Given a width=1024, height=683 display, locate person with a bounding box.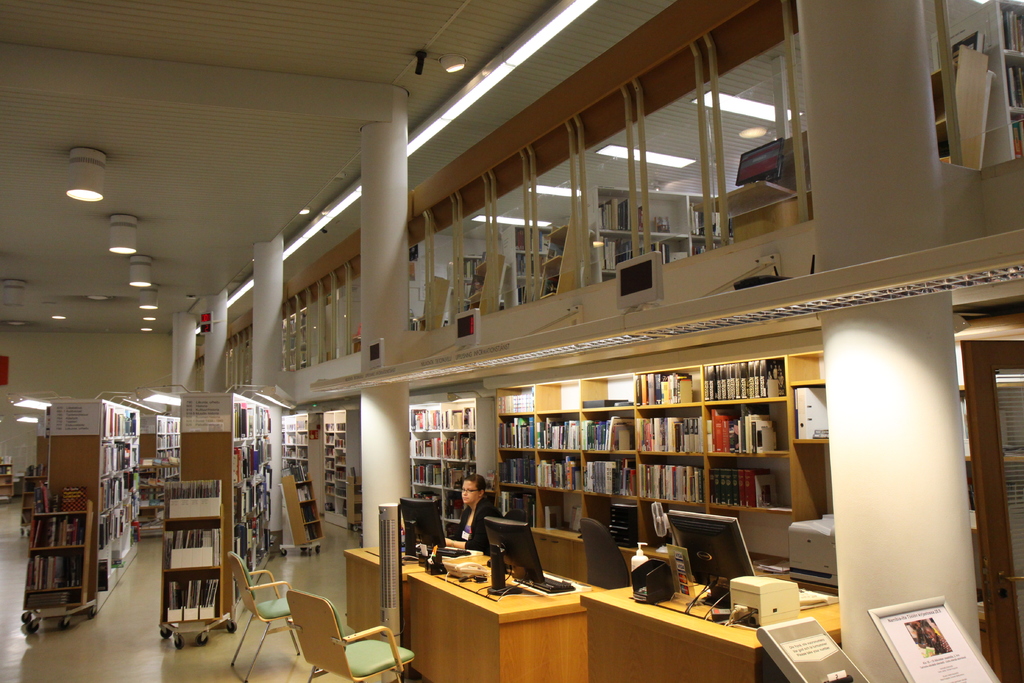
Located: {"left": 458, "top": 478, "right": 520, "bottom": 579}.
